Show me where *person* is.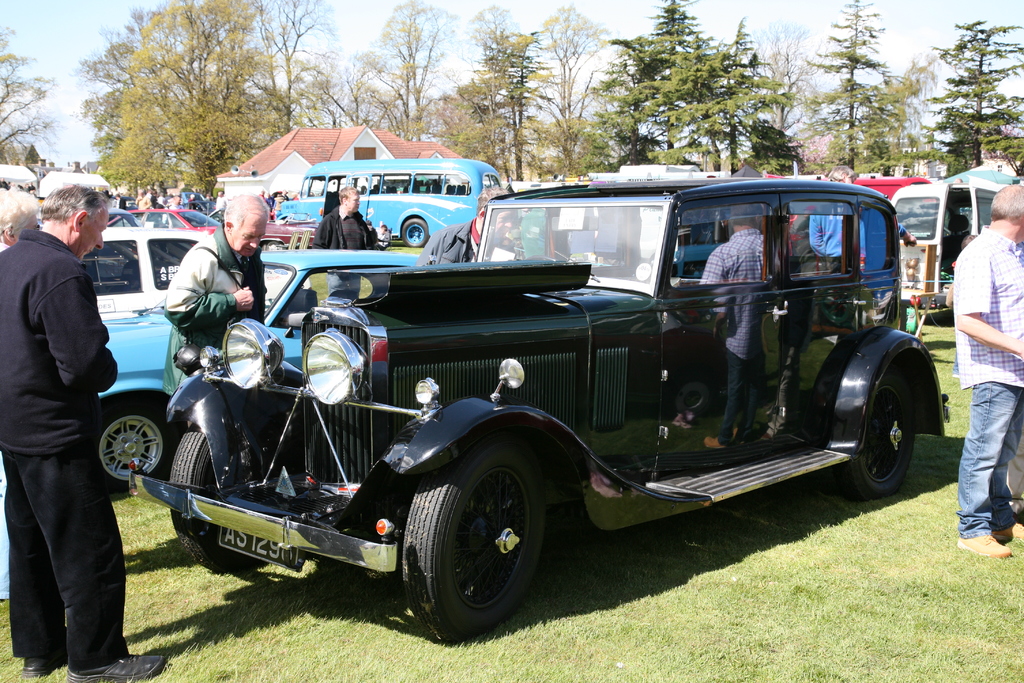
*person* is at {"x1": 161, "y1": 192, "x2": 270, "y2": 393}.
